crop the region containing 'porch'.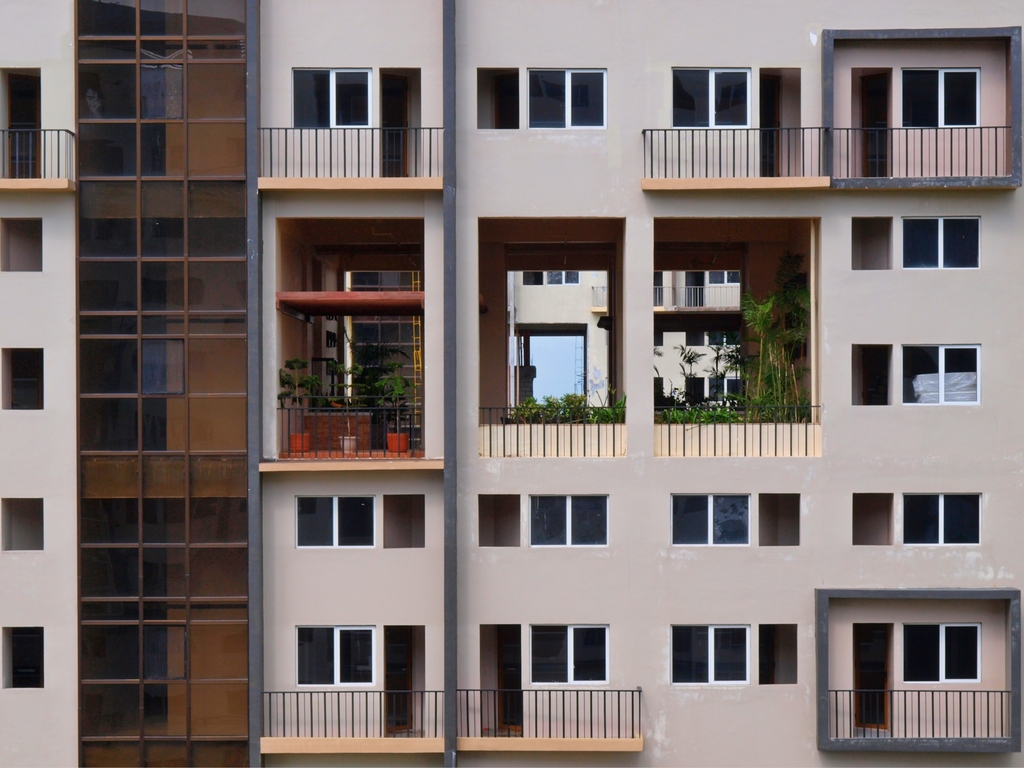
Crop region: <region>476, 389, 624, 460</region>.
